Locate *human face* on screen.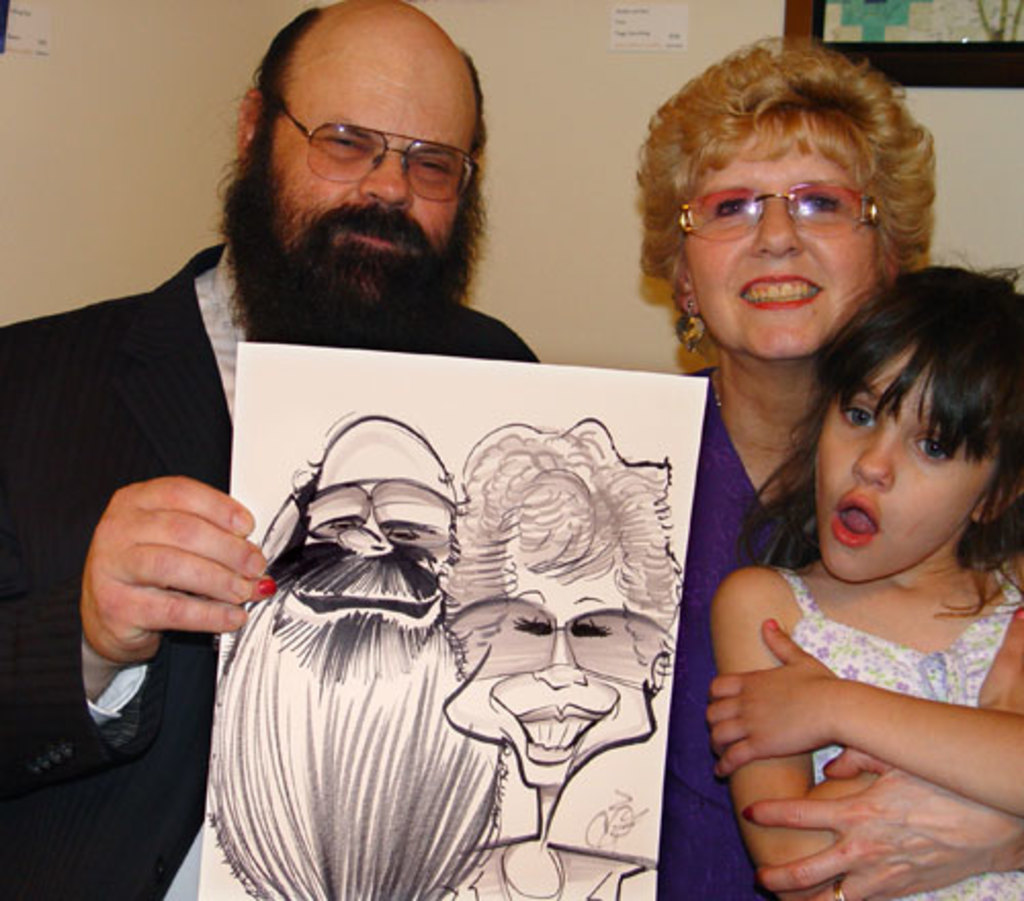
On screen at select_region(213, 55, 496, 344).
